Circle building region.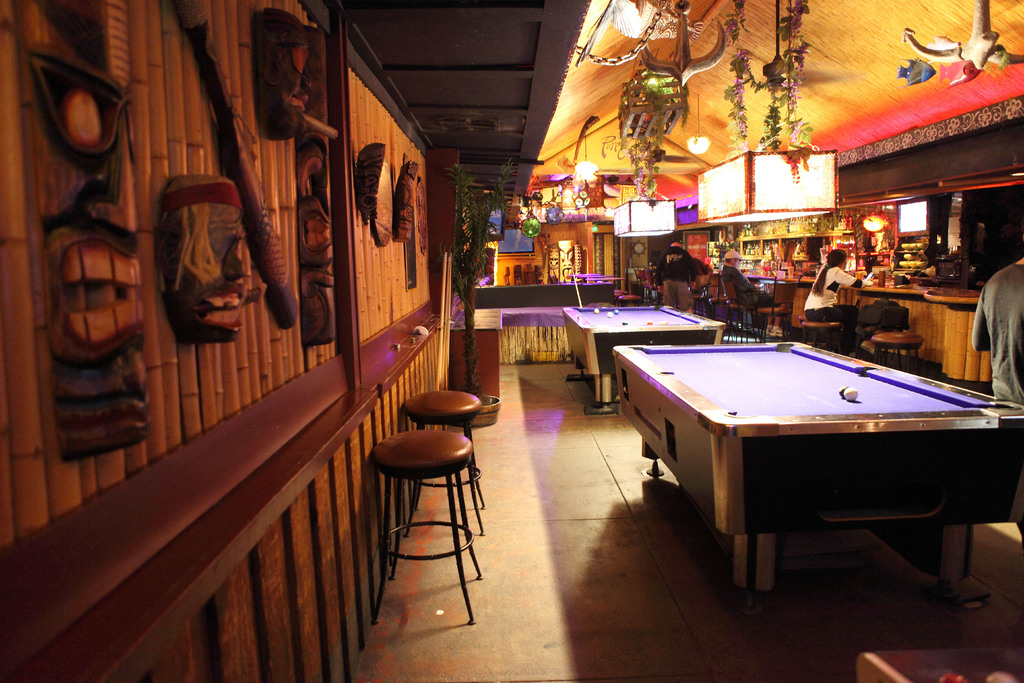
Region: (0,0,1023,682).
